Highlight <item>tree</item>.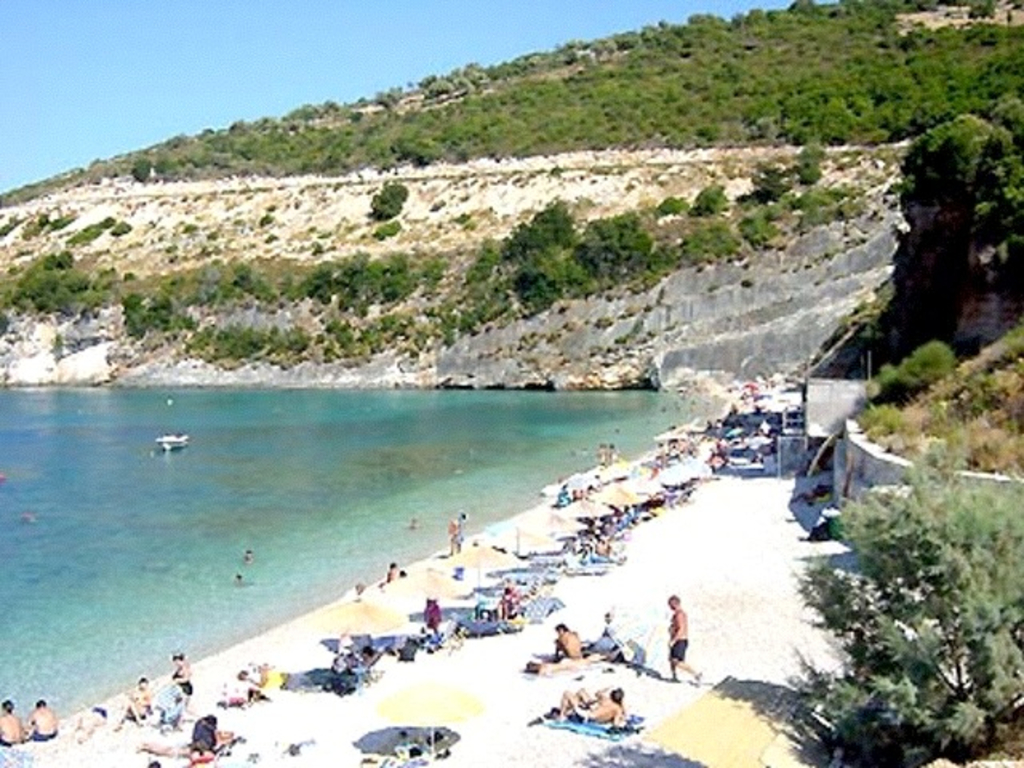
Highlighted region: bbox=(368, 174, 410, 221).
